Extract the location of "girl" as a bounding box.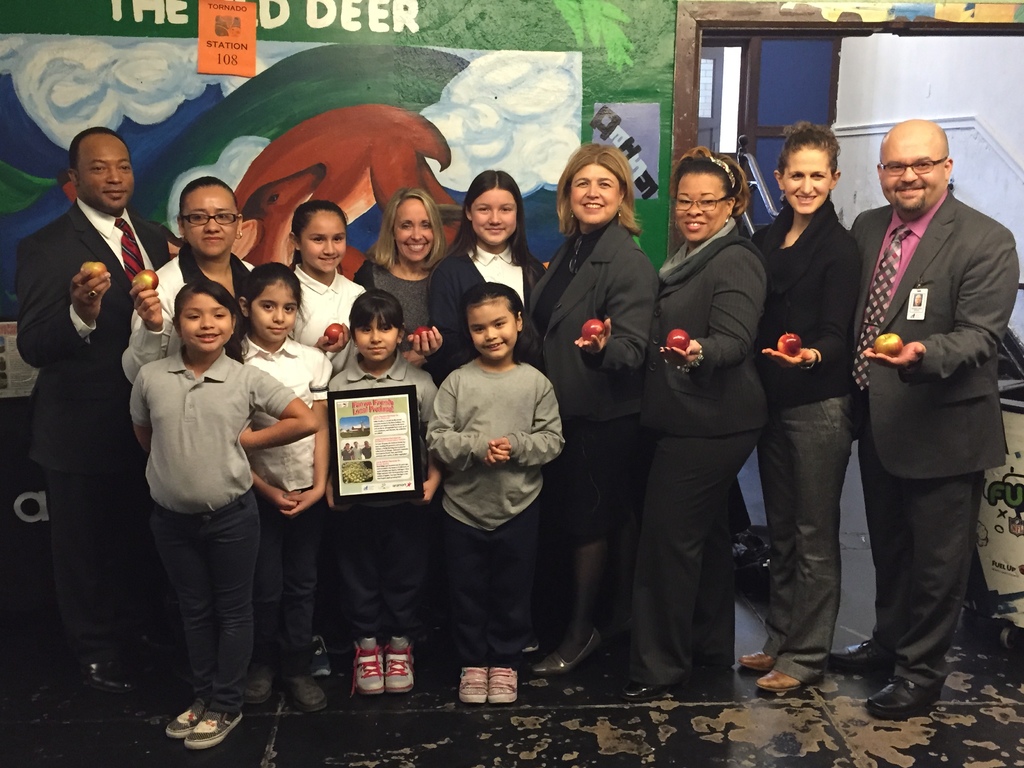
522, 139, 660, 674.
